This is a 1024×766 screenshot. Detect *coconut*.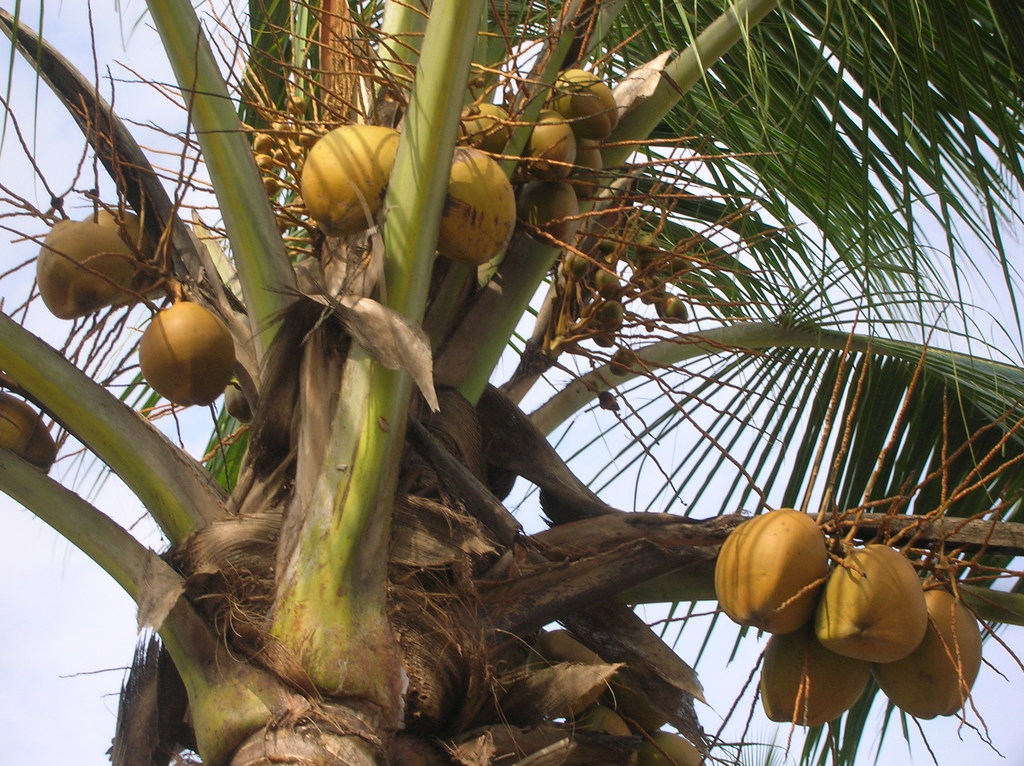
{"x1": 759, "y1": 625, "x2": 868, "y2": 722}.
